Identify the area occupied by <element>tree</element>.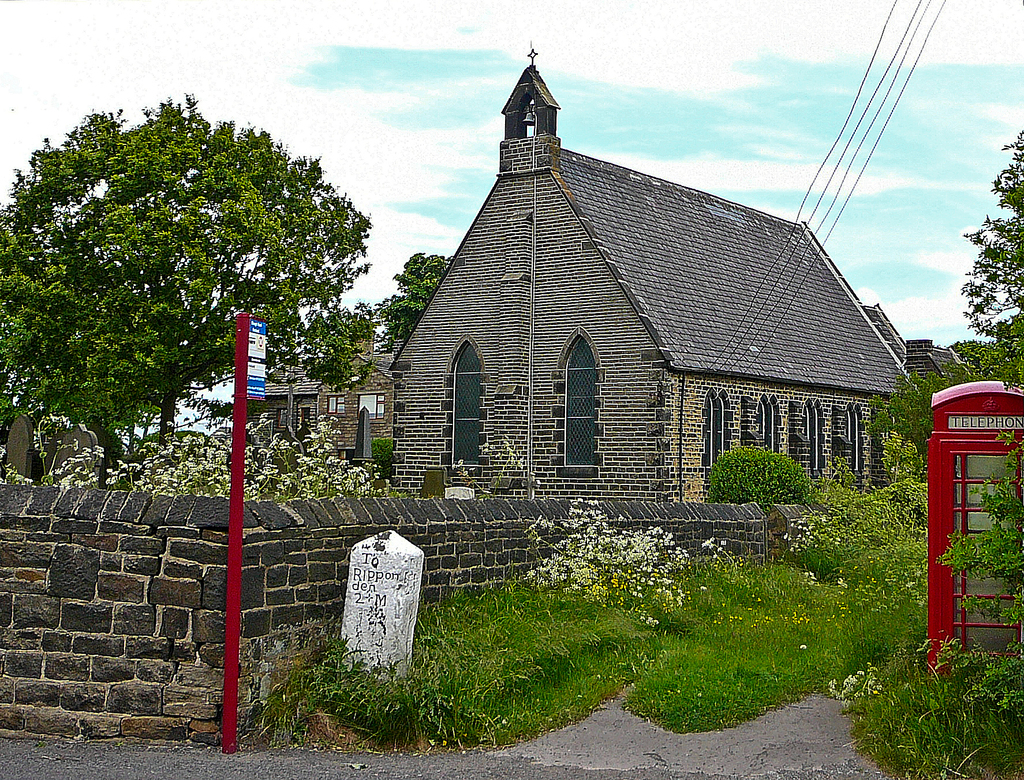
Area: {"left": 961, "top": 138, "right": 1023, "bottom": 384}.
